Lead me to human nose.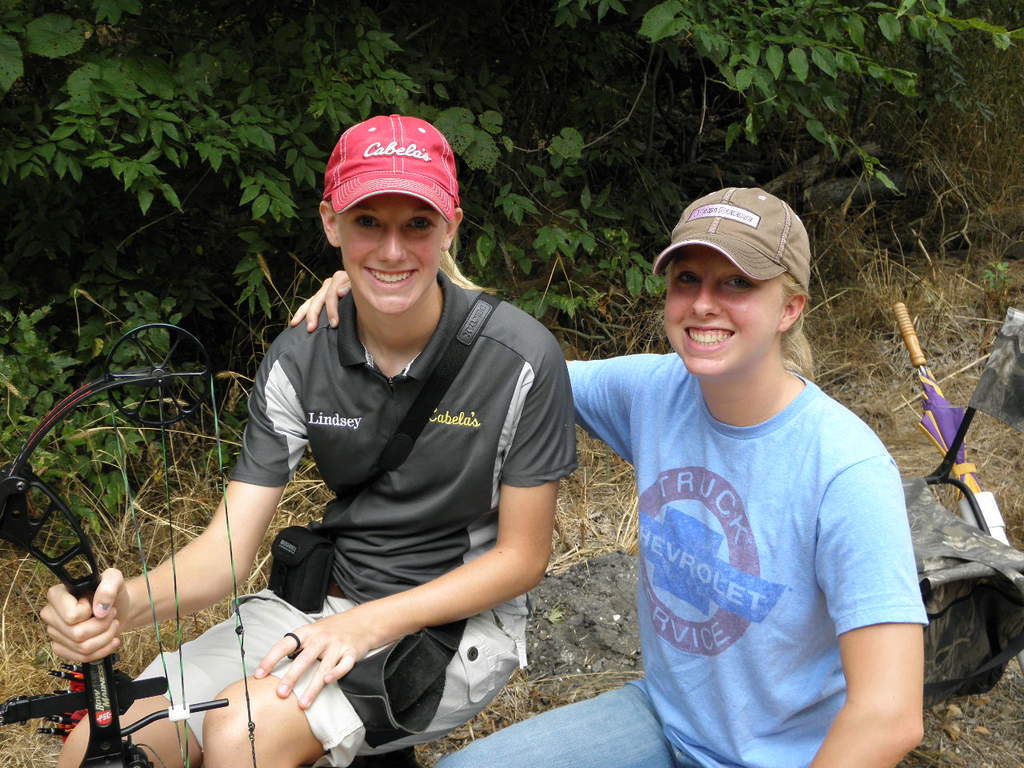
Lead to <region>692, 284, 722, 316</region>.
